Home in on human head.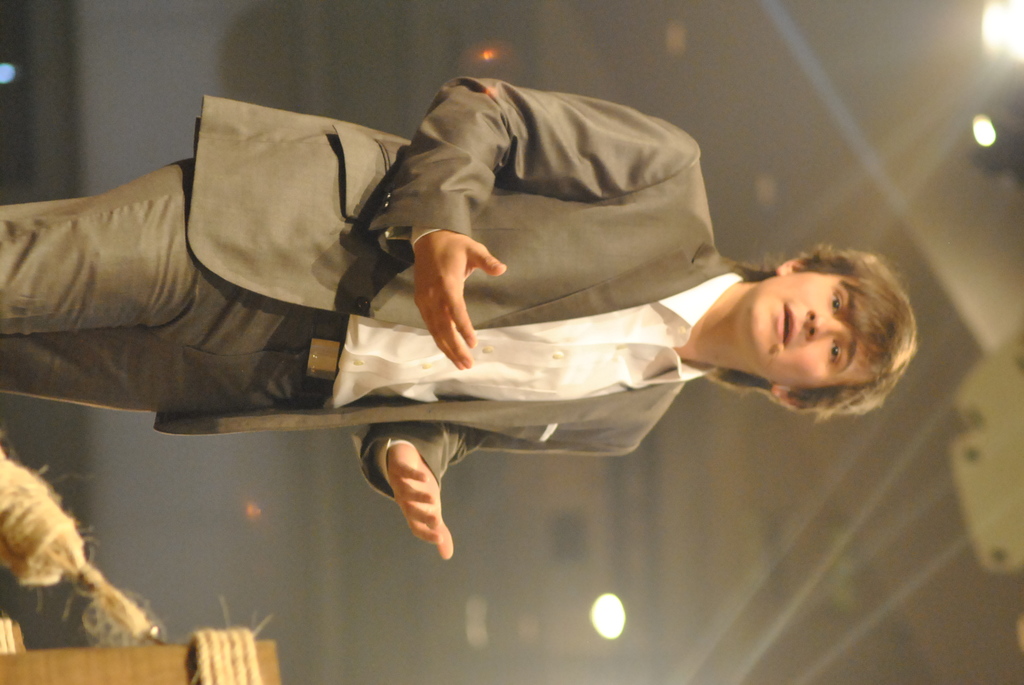
Homed in at <box>739,239,915,414</box>.
